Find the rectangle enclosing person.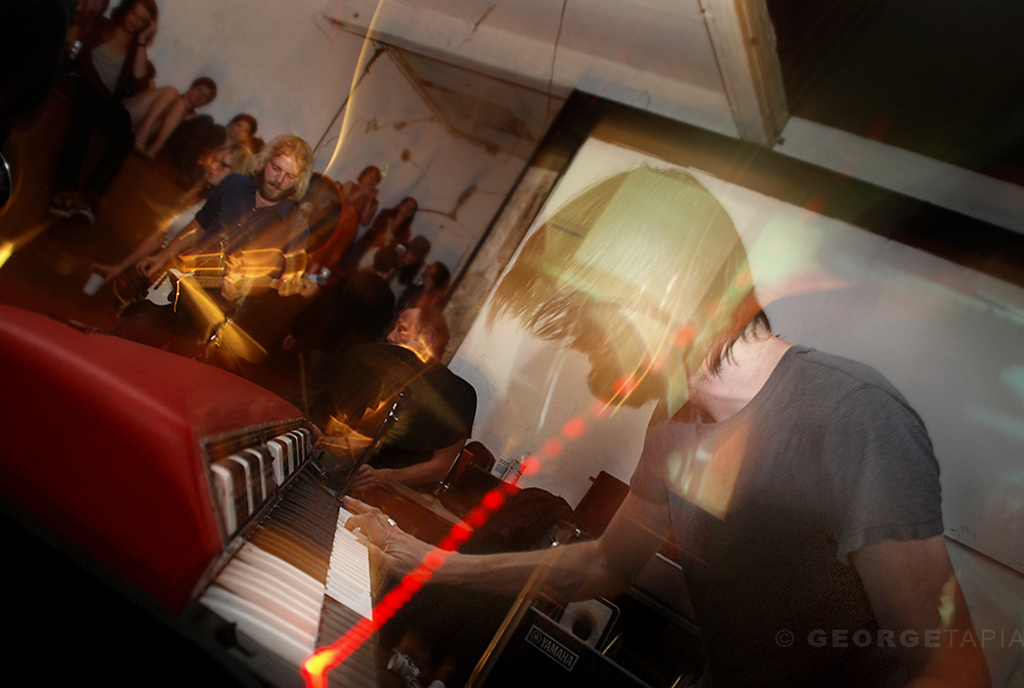
pyautogui.locateOnScreen(173, 77, 213, 118).
